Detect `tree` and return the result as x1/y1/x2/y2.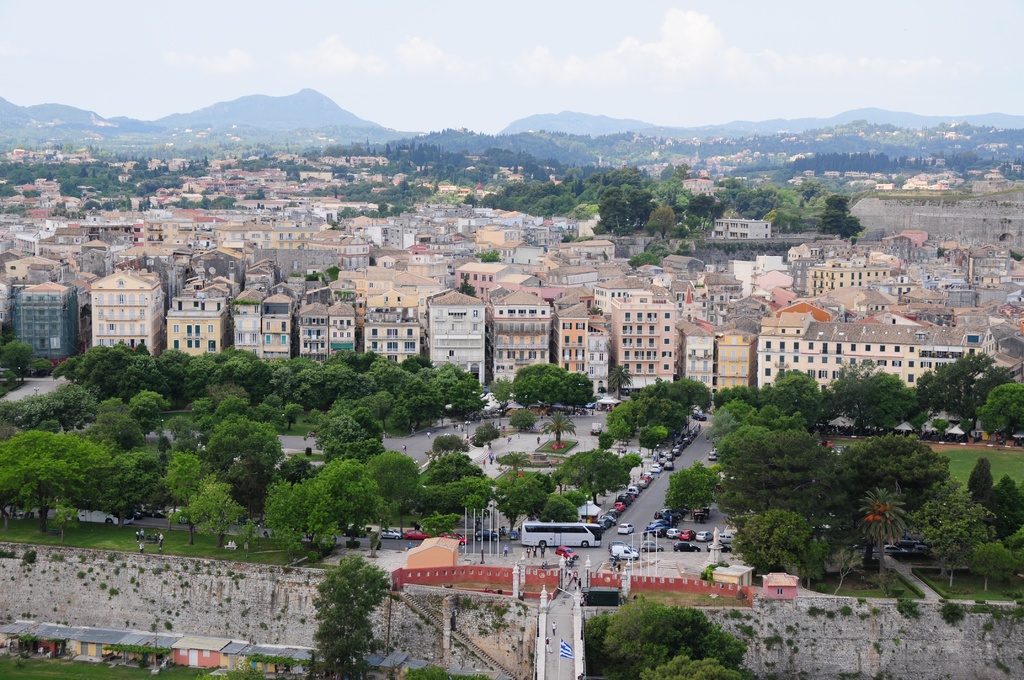
17/389/48/429.
